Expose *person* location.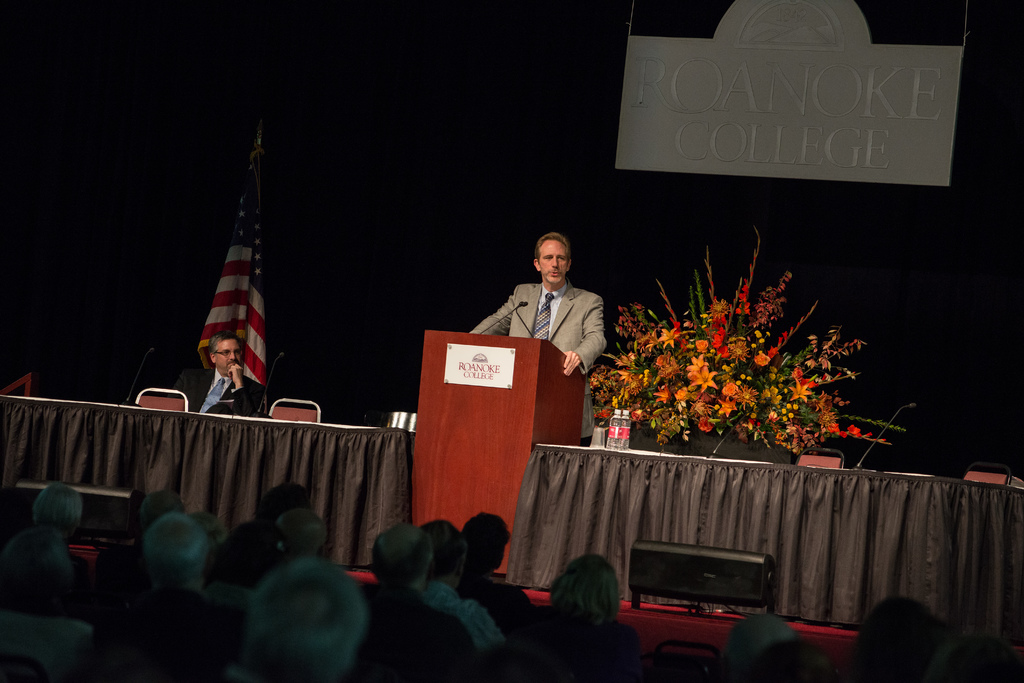
Exposed at x1=186, y1=325, x2=264, y2=420.
